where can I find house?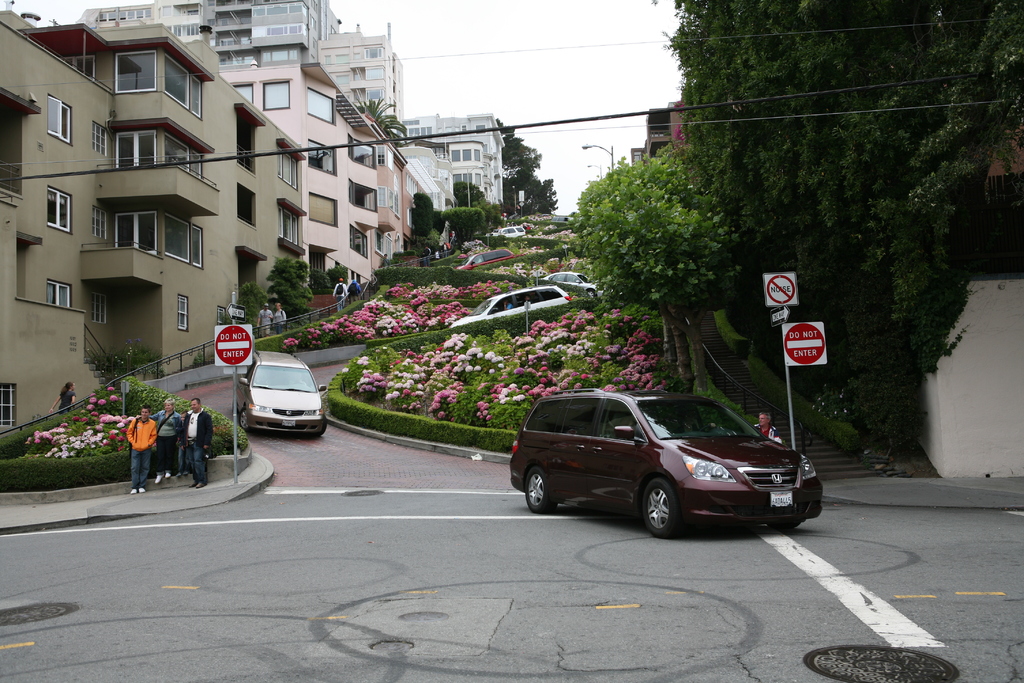
You can find it at box=[326, 44, 401, 146].
